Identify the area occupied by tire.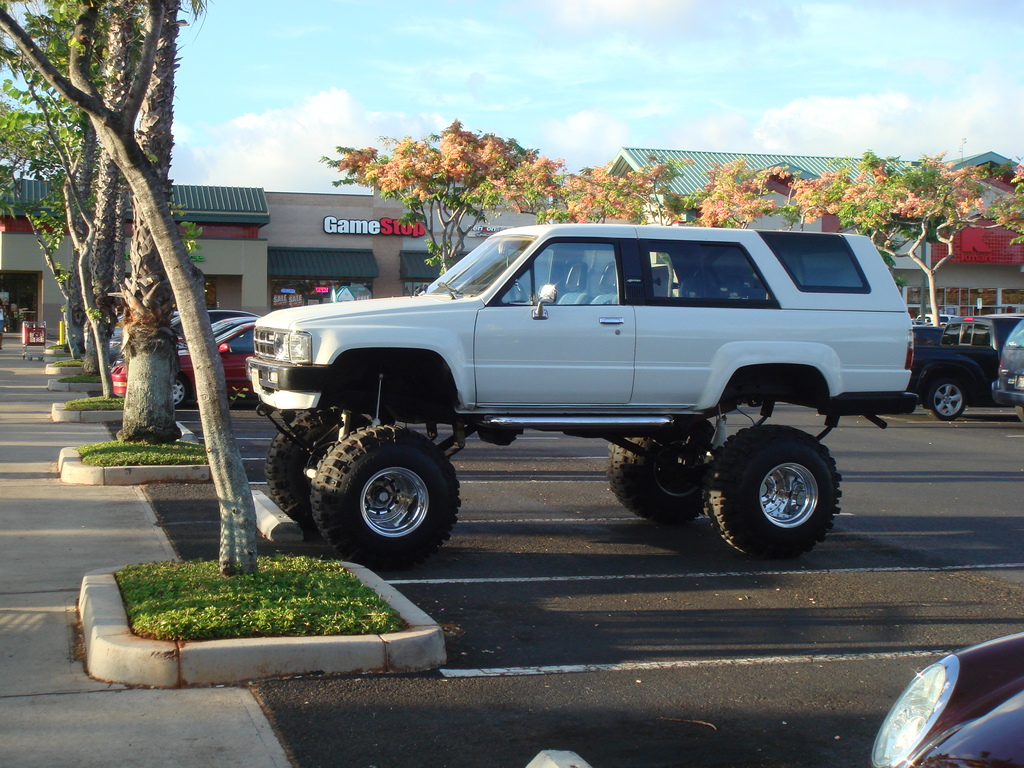
Area: box(701, 424, 843, 559).
